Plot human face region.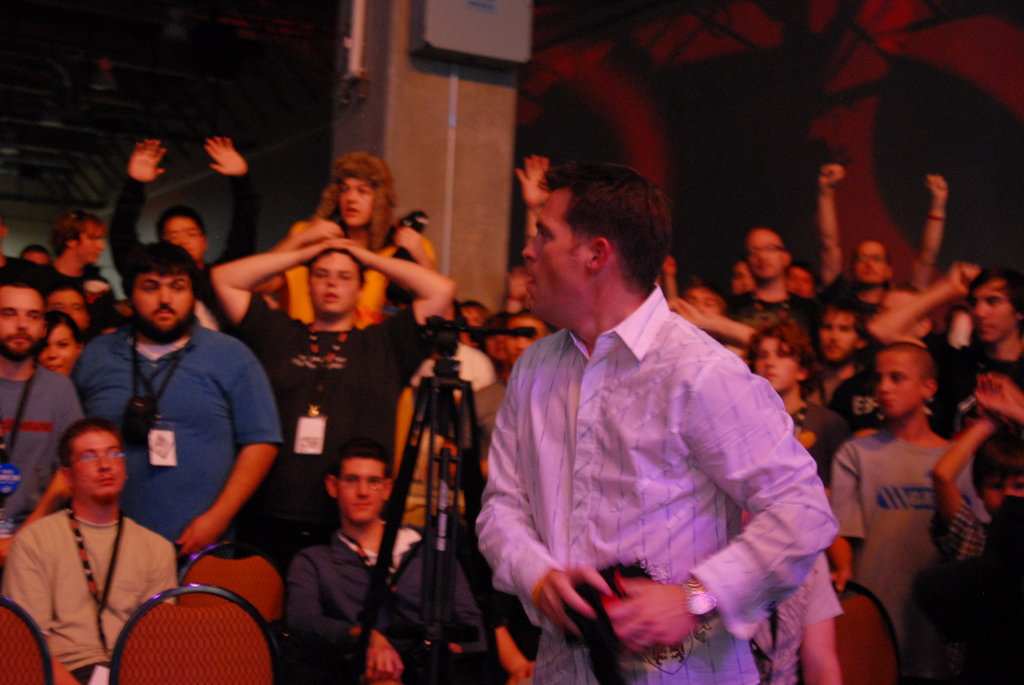
Plotted at x1=755 y1=335 x2=797 y2=393.
